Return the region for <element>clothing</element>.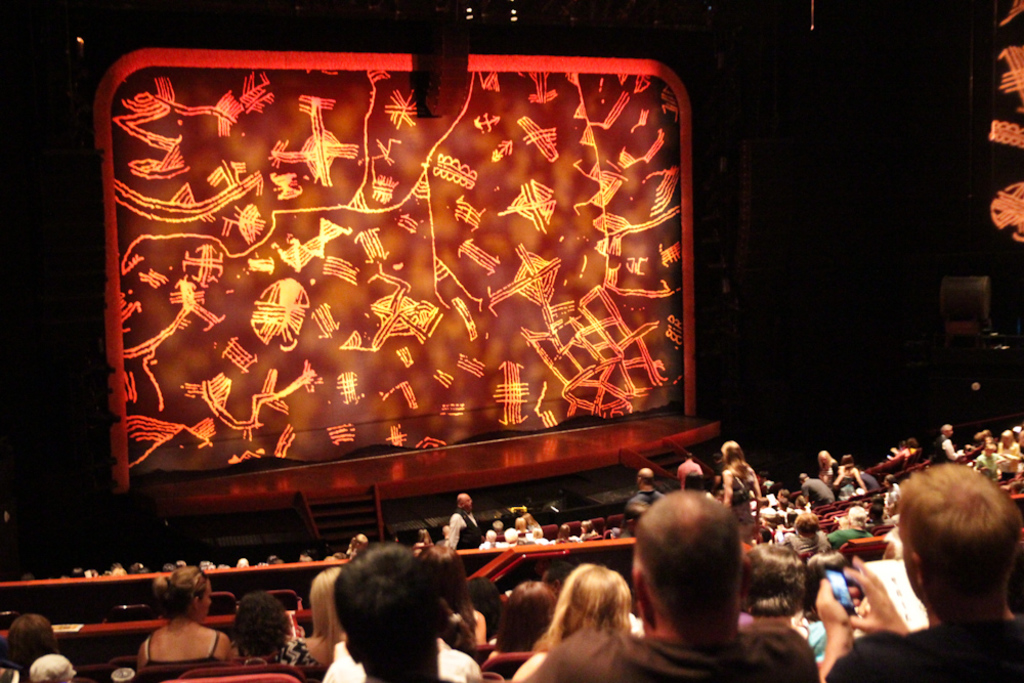
[x1=446, y1=512, x2=478, y2=555].
